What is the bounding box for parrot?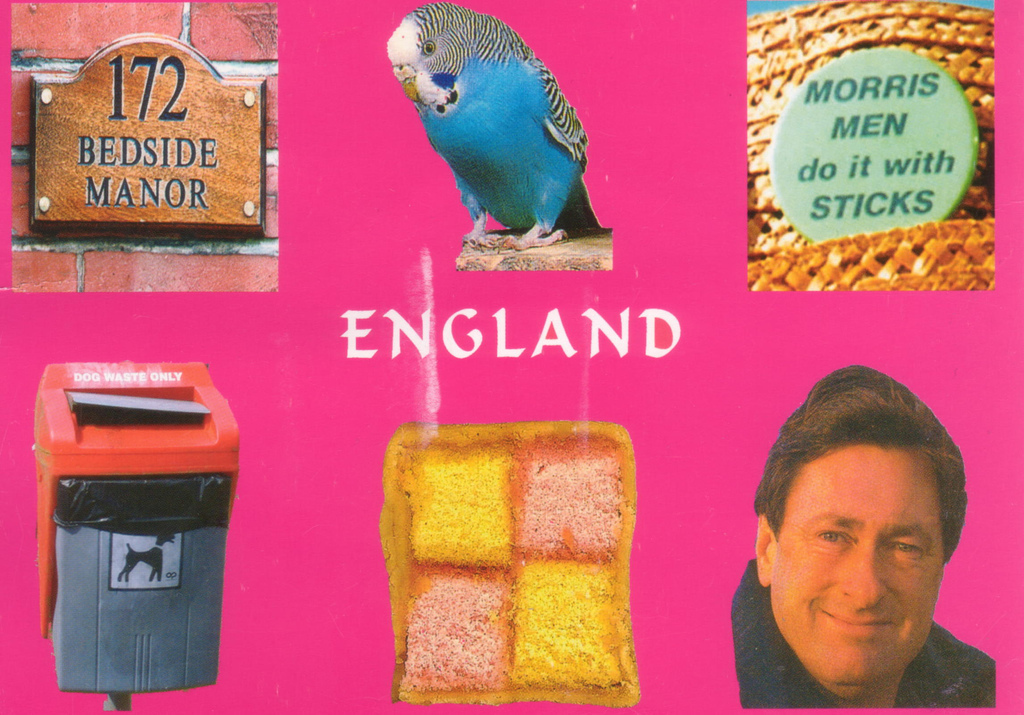
detection(384, 0, 588, 231).
